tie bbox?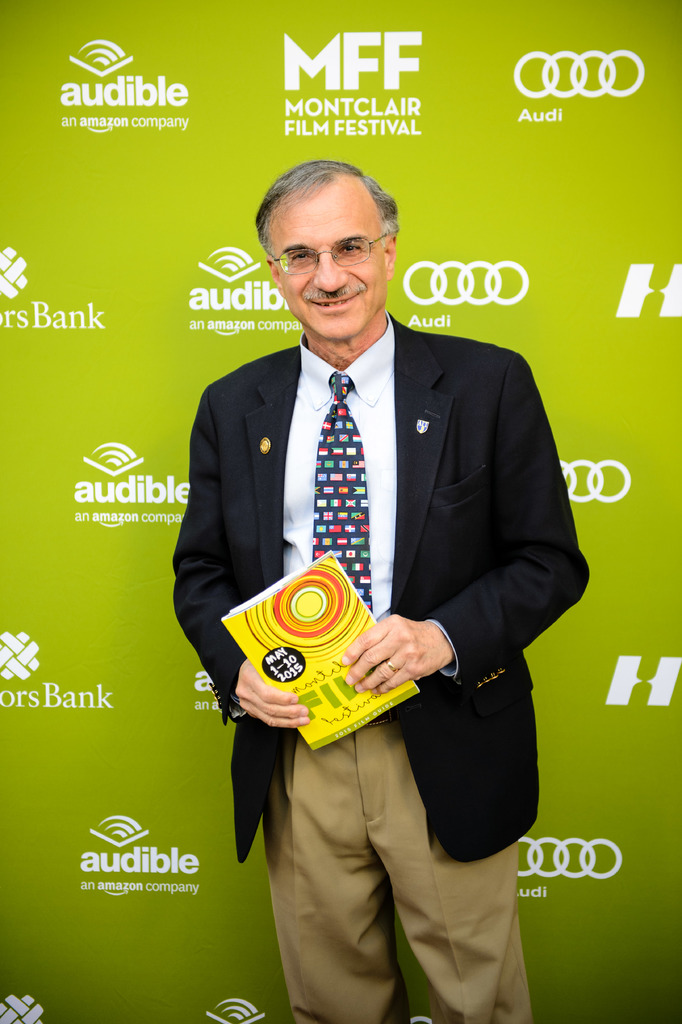
308,372,374,624
